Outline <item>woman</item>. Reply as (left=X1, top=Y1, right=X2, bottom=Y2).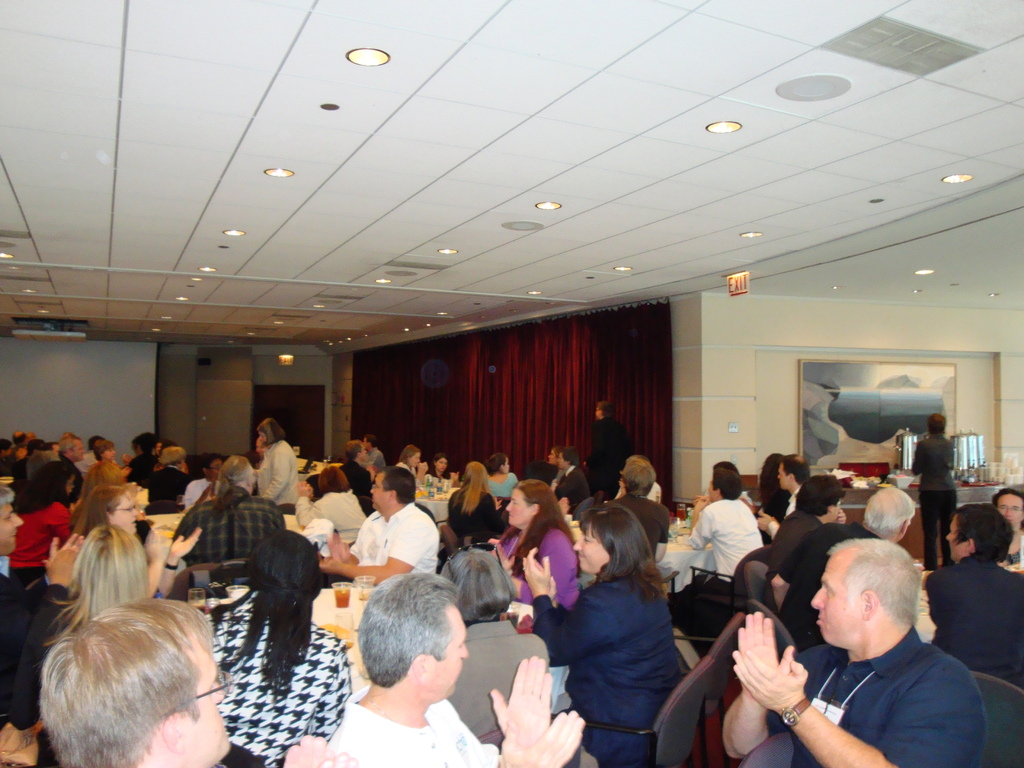
(left=297, top=465, right=366, bottom=541).
